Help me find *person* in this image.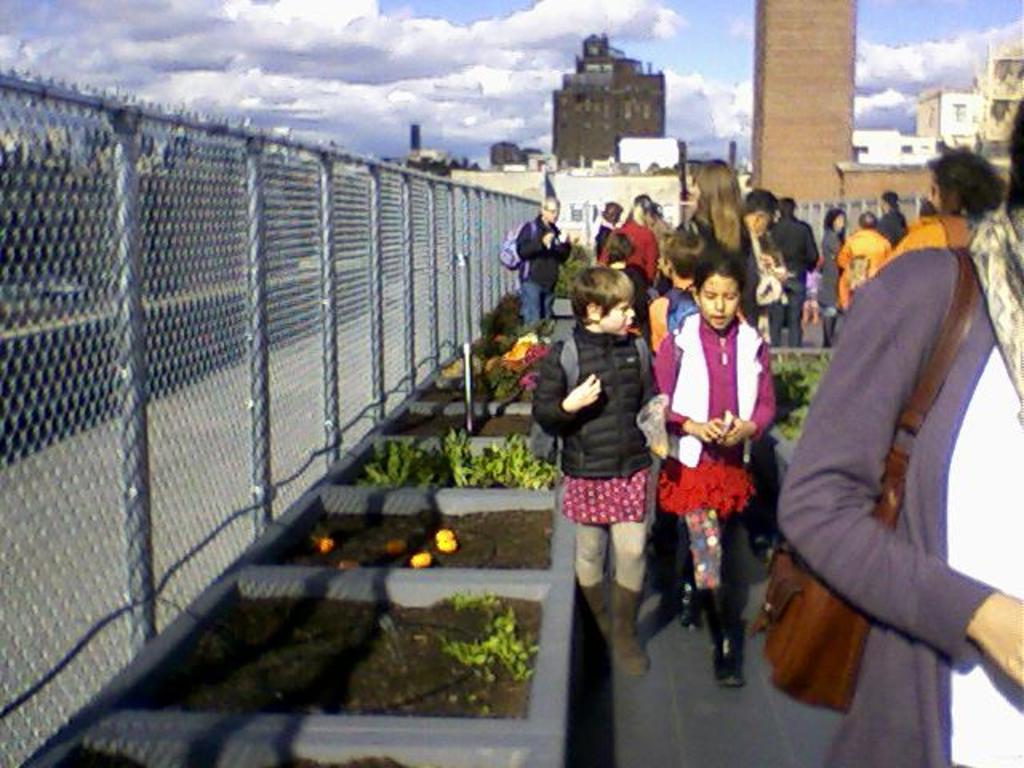
Found it: (656, 253, 771, 696).
